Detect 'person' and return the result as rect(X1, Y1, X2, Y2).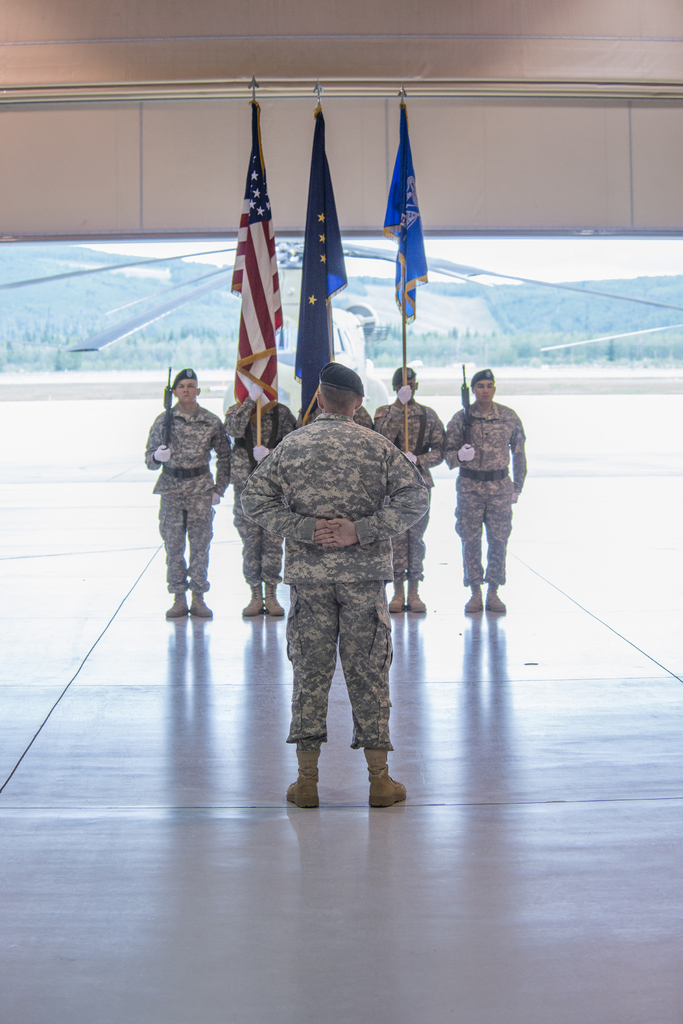
rect(237, 367, 435, 803).
